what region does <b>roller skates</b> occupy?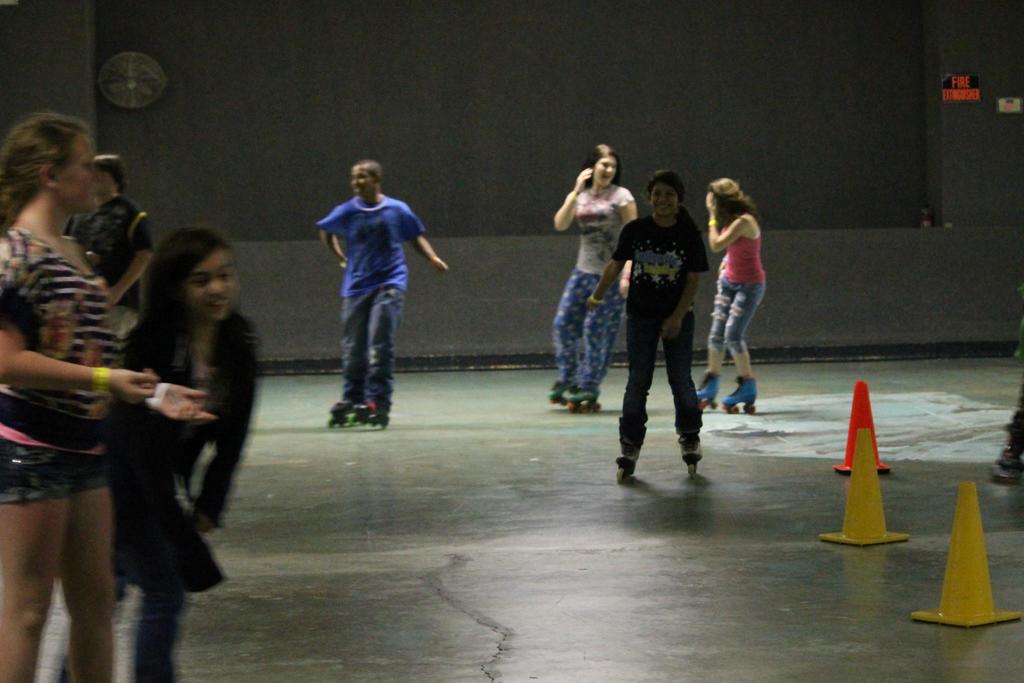
box=[614, 441, 643, 486].
